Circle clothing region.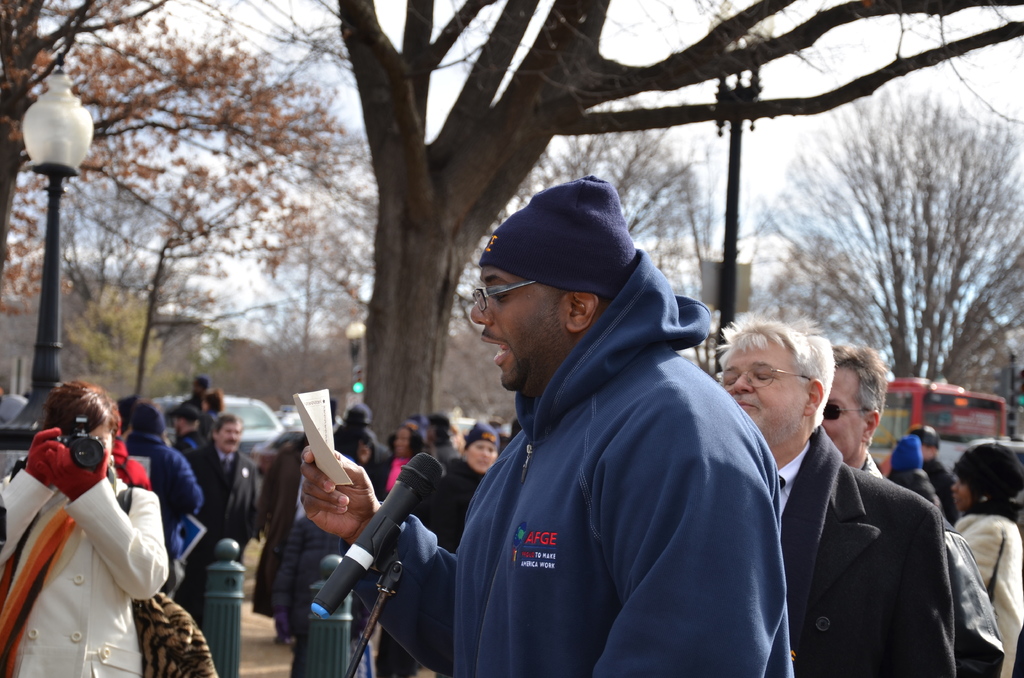
Region: left=883, top=464, right=938, bottom=513.
